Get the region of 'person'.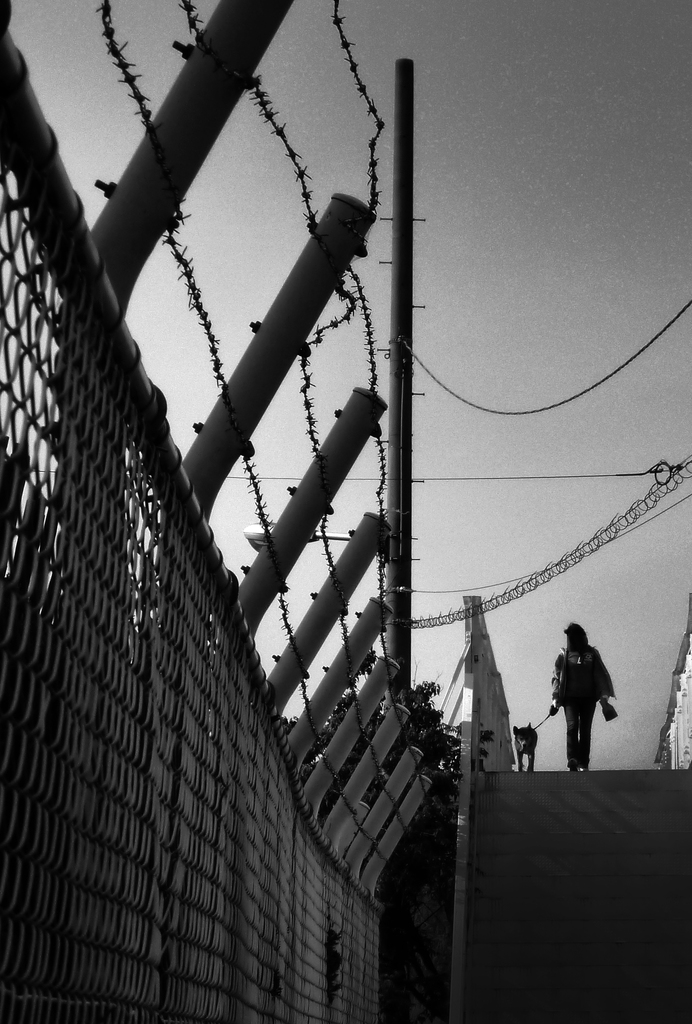
<region>556, 615, 625, 780</region>.
